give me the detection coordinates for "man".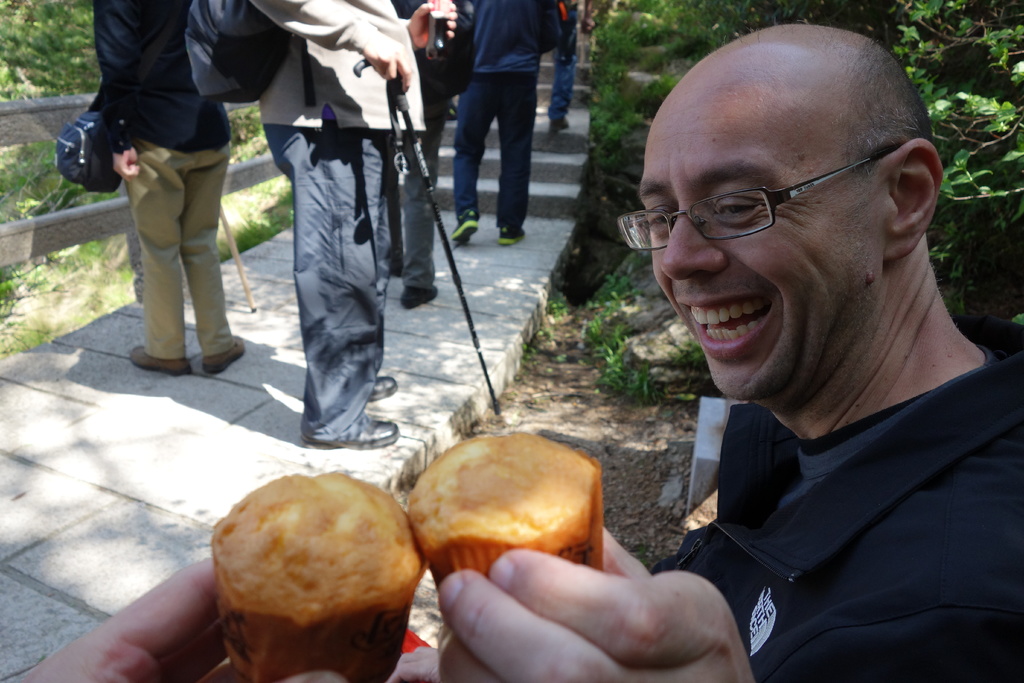
(414, 23, 1023, 682).
